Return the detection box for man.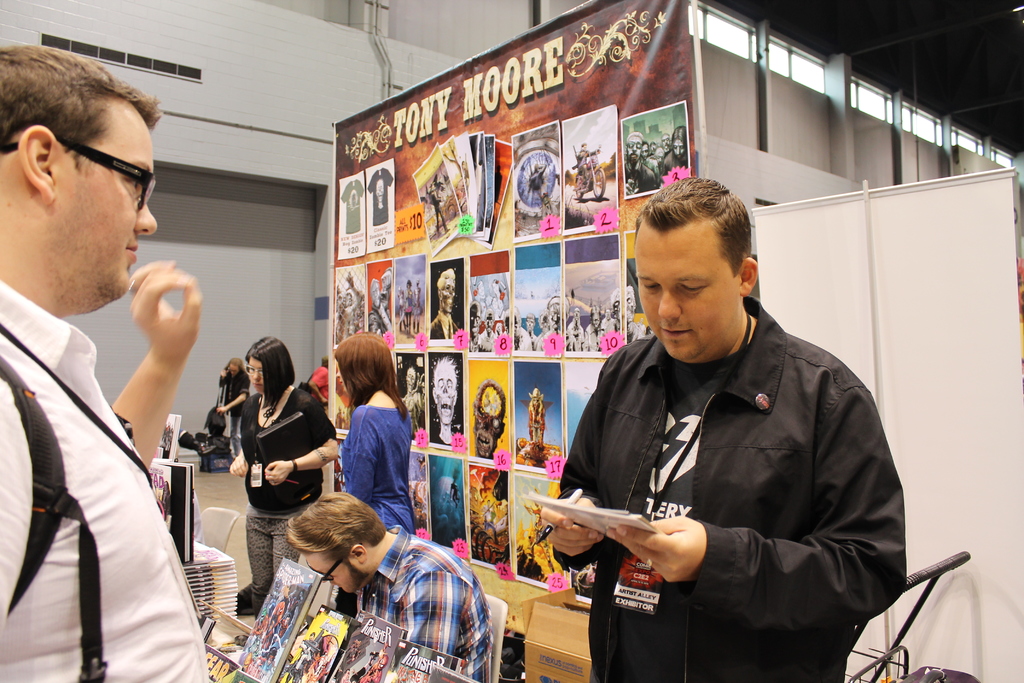
l=339, t=270, r=362, b=344.
